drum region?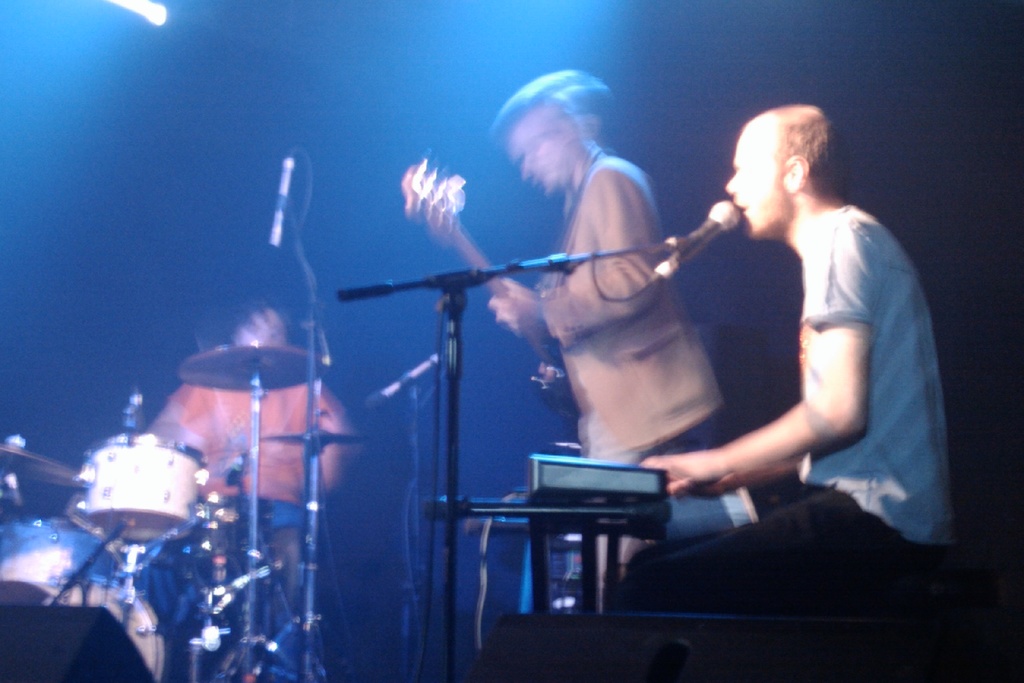
(x1=4, y1=514, x2=172, y2=682)
